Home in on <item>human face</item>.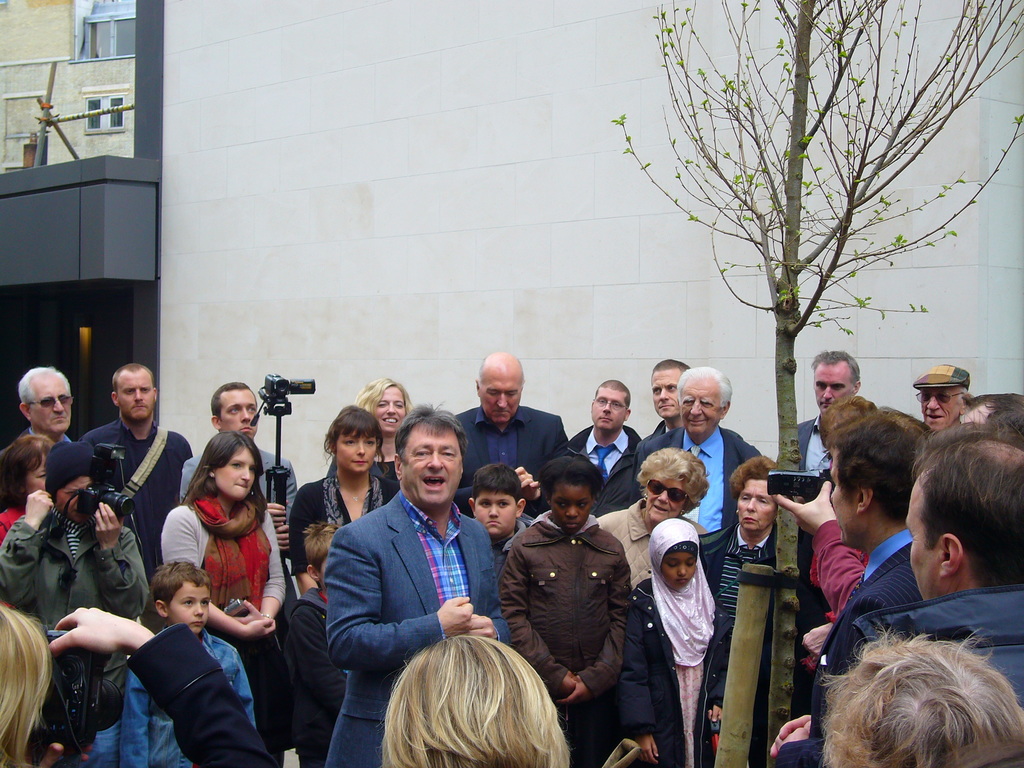
Homed in at detection(647, 470, 687, 520).
